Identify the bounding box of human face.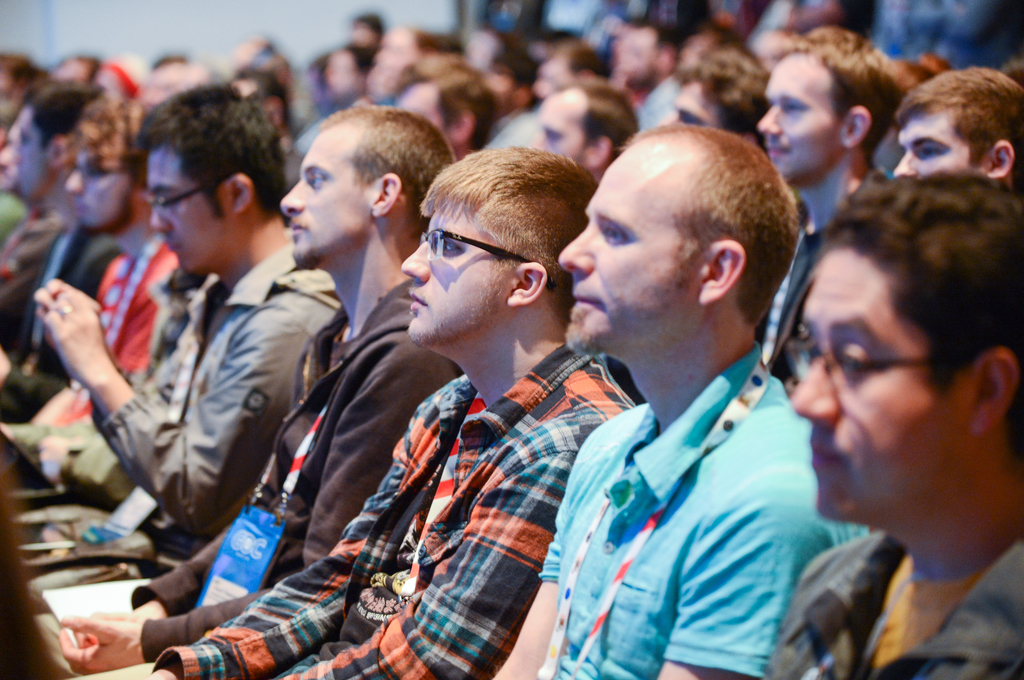
{"x1": 69, "y1": 143, "x2": 138, "y2": 228}.
